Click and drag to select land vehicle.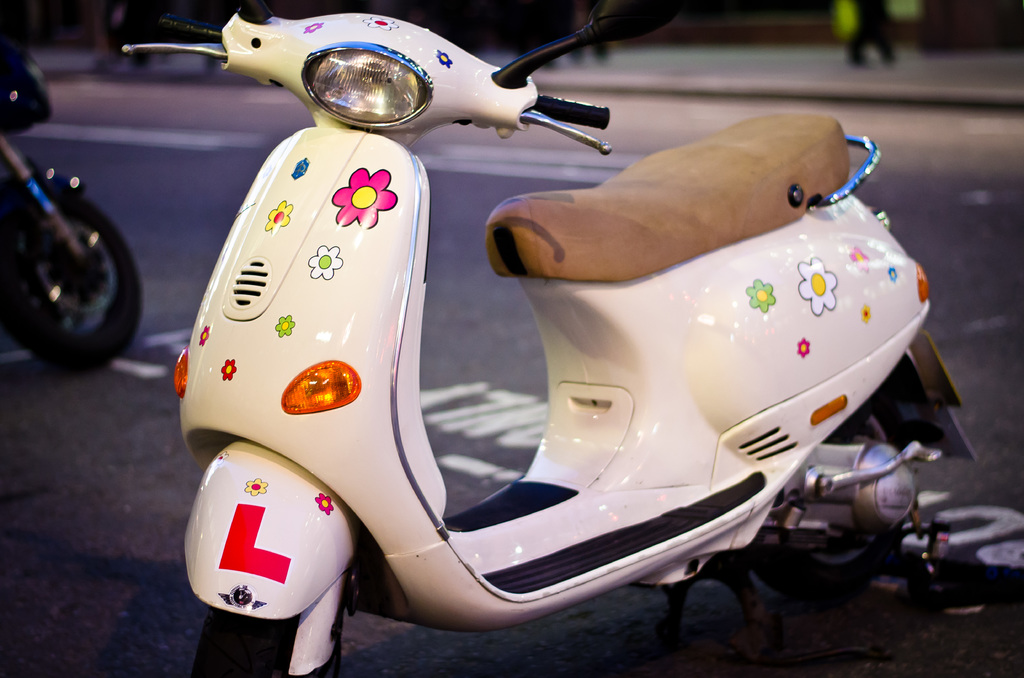
Selection: 0:34:147:378.
